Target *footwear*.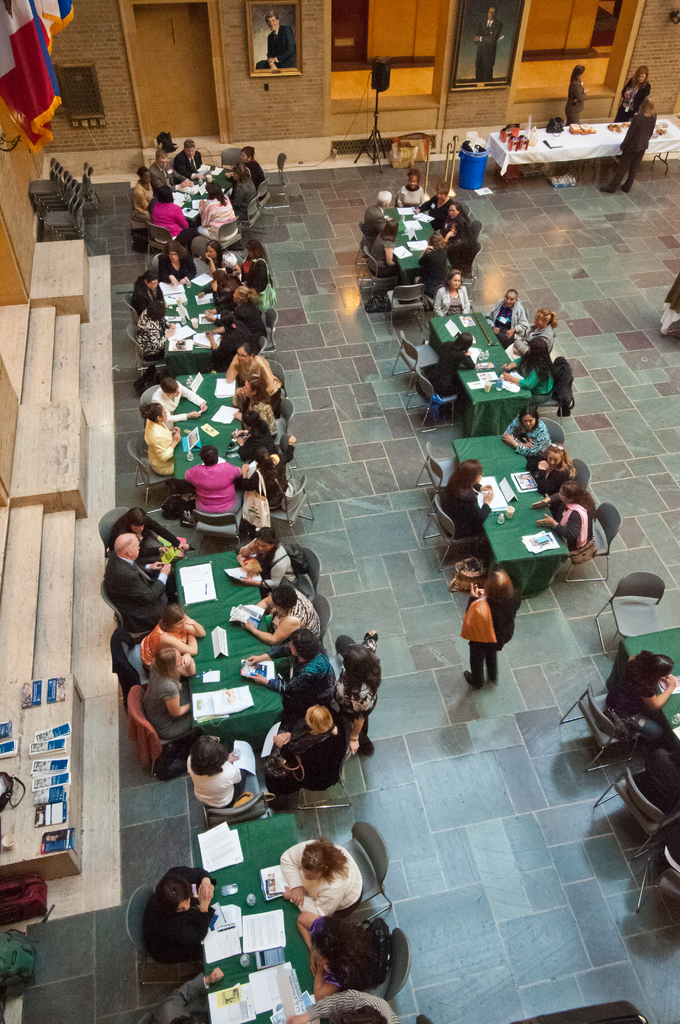
Target region: 481:676:497:686.
